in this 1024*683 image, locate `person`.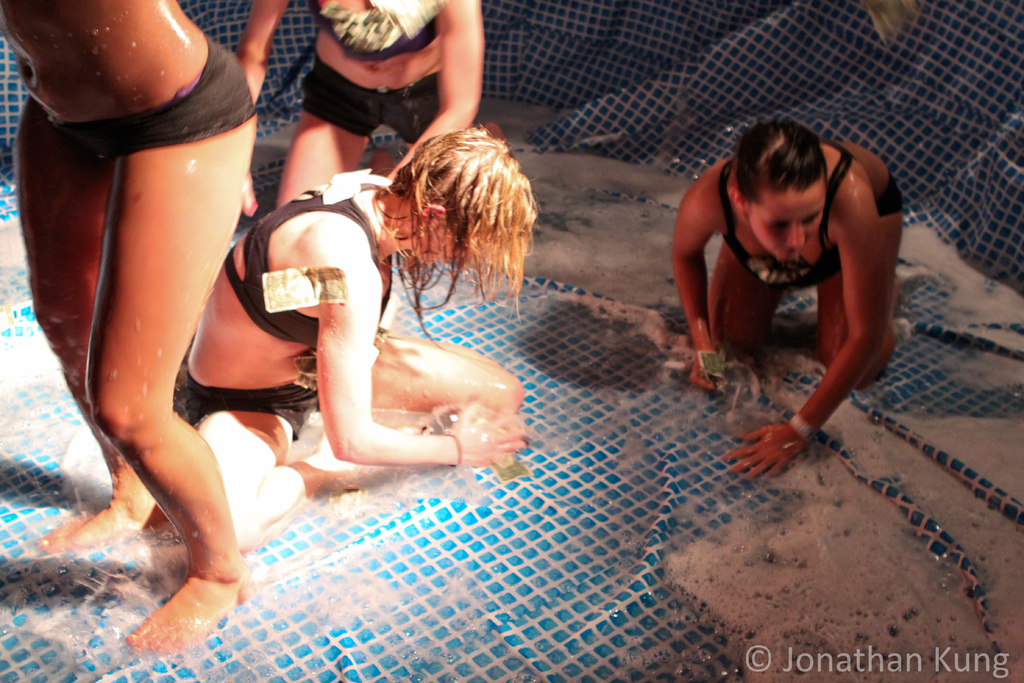
Bounding box: (left=169, top=126, right=536, bottom=569).
